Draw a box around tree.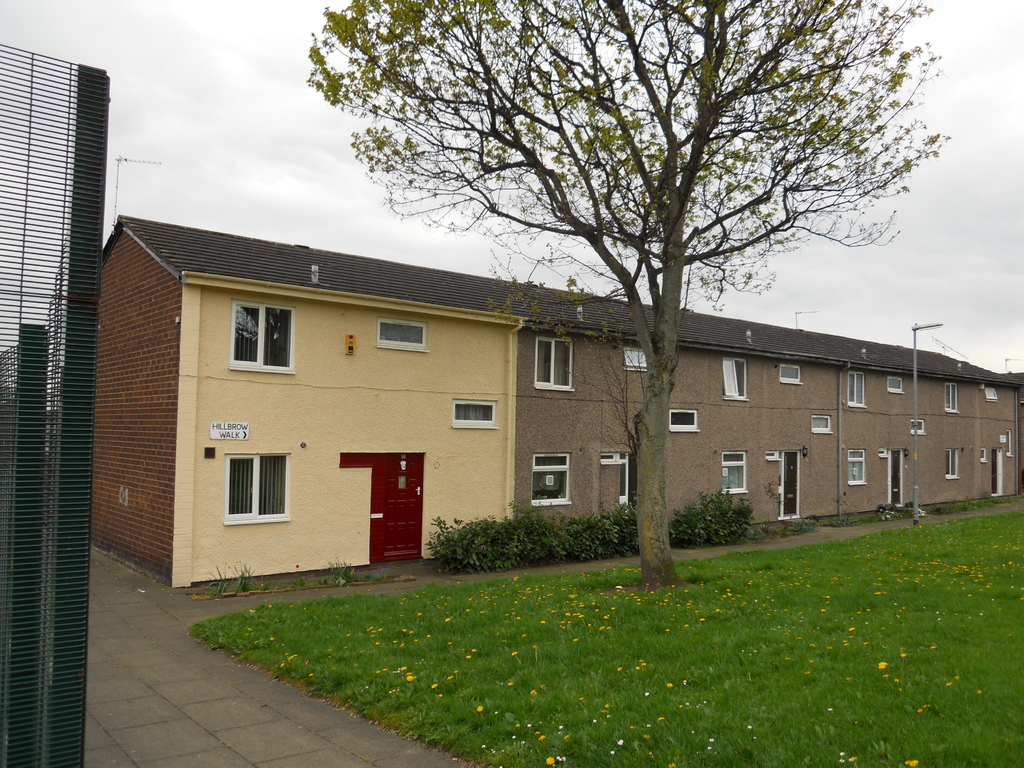
Rect(308, 0, 947, 591).
